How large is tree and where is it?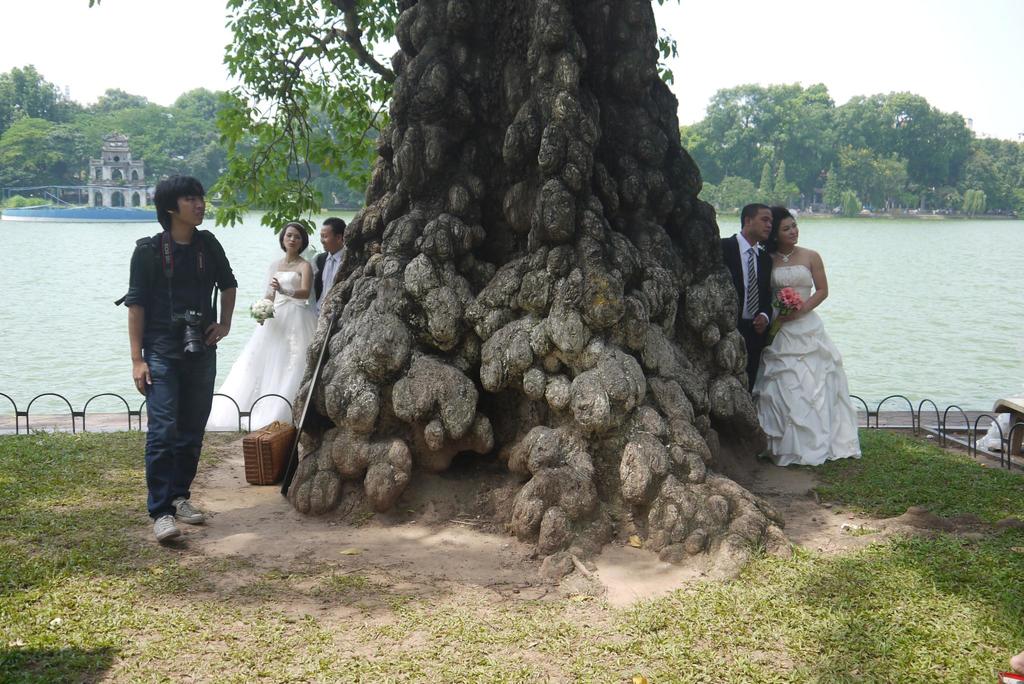
Bounding box: (left=28, top=118, right=97, bottom=184).
